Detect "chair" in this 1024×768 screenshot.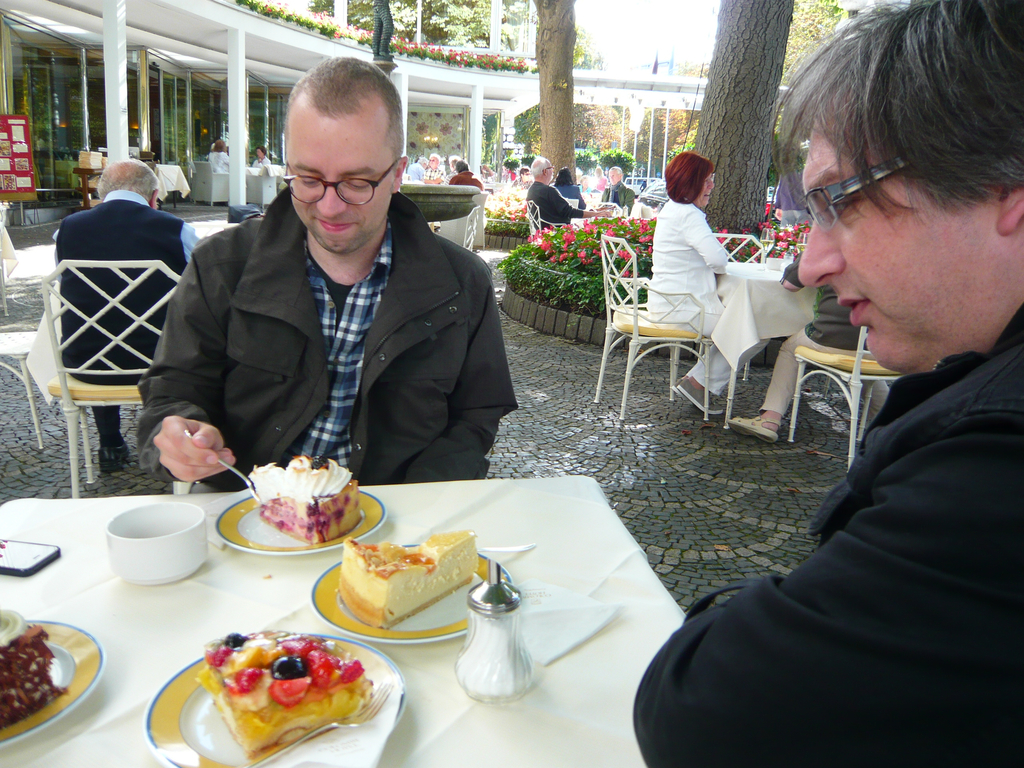
Detection: crop(248, 163, 276, 212).
